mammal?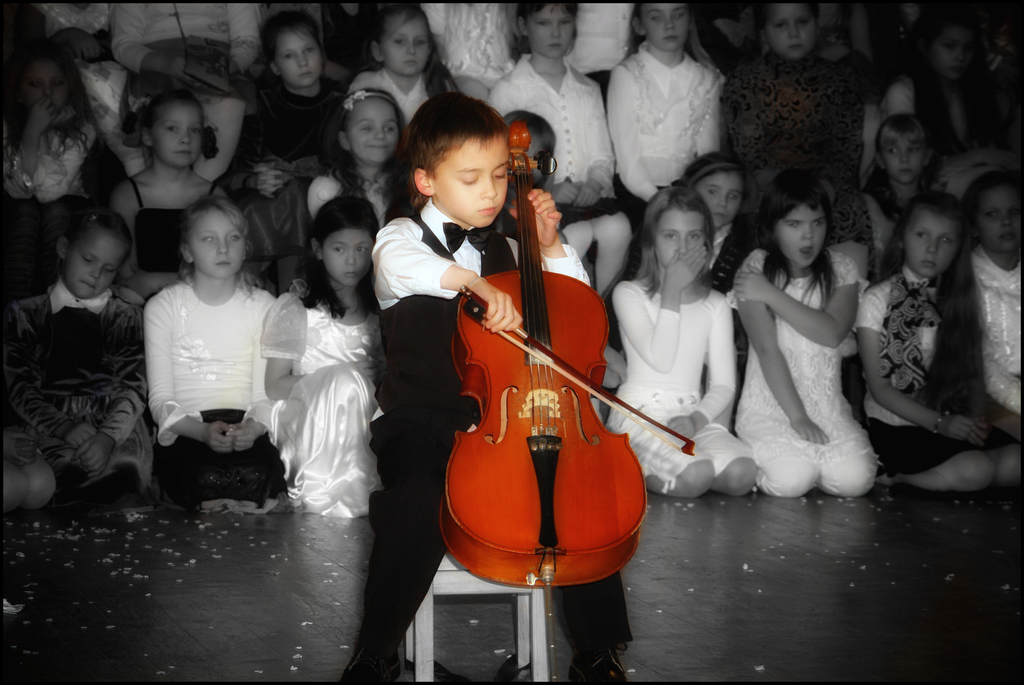
region(723, 168, 876, 497)
